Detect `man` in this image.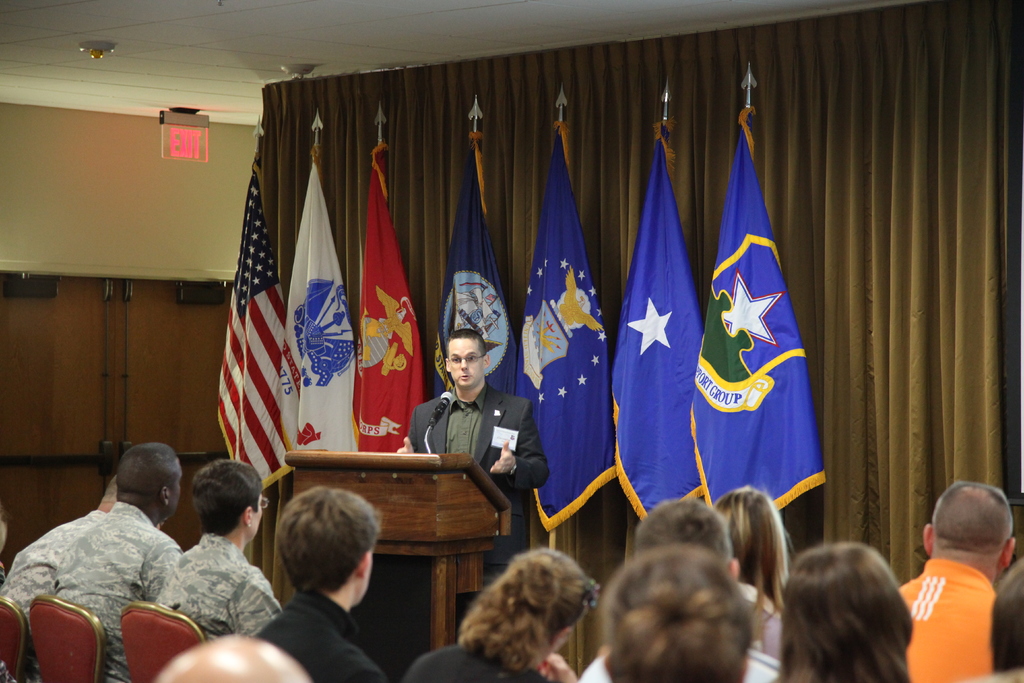
Detection: bbox(900, 486, 1022, 682).
